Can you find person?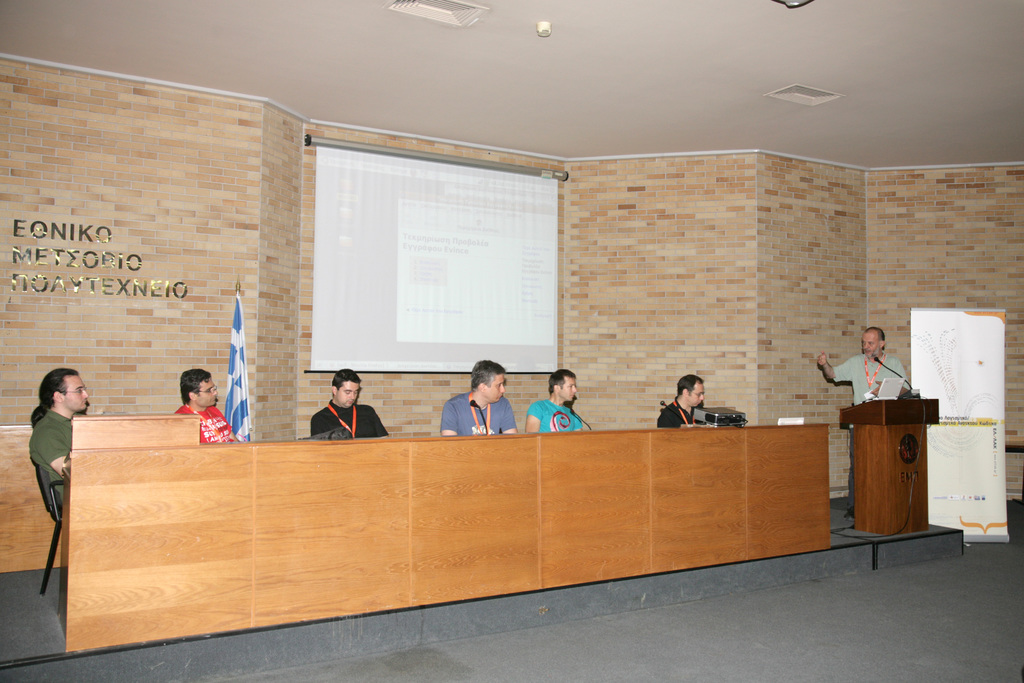
Yes, bounding box: {"left": 177, "top": 366, "right": 241, "bottom": 444}.
